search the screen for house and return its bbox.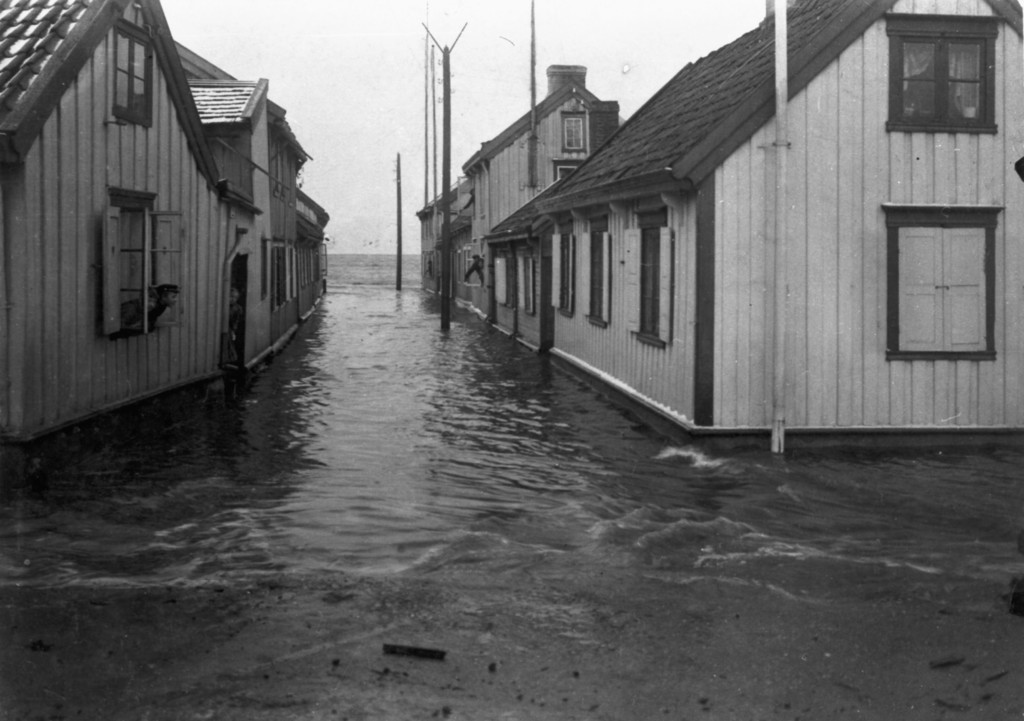
Found: x1=453, y1=1, x2=1022, y2=474.
